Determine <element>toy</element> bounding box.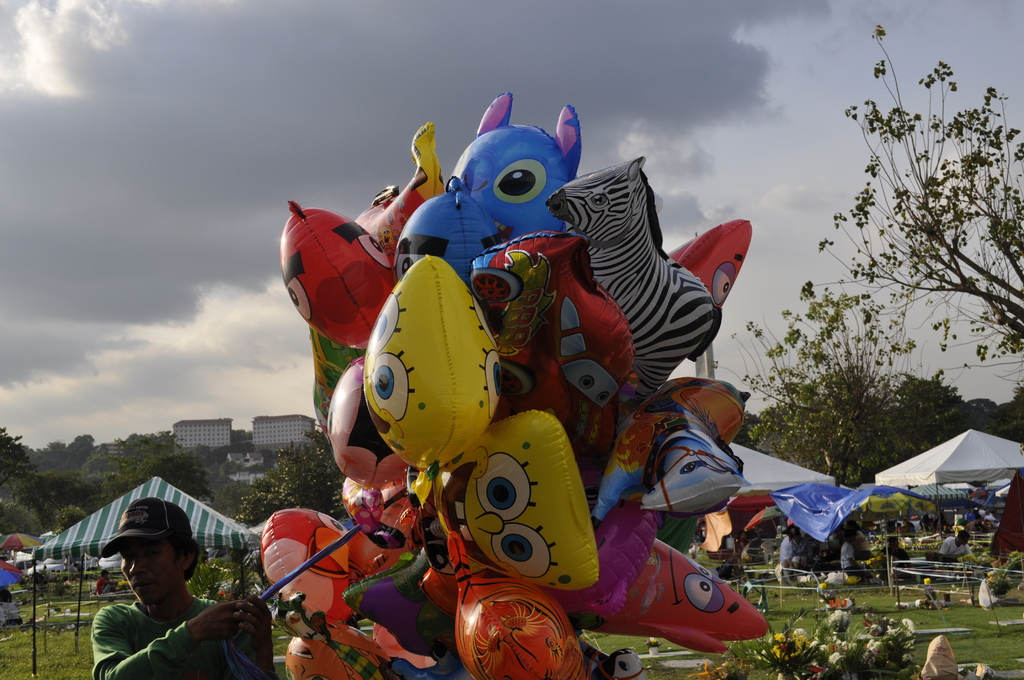
Determined: BBox(460, 229, 630, 516).
